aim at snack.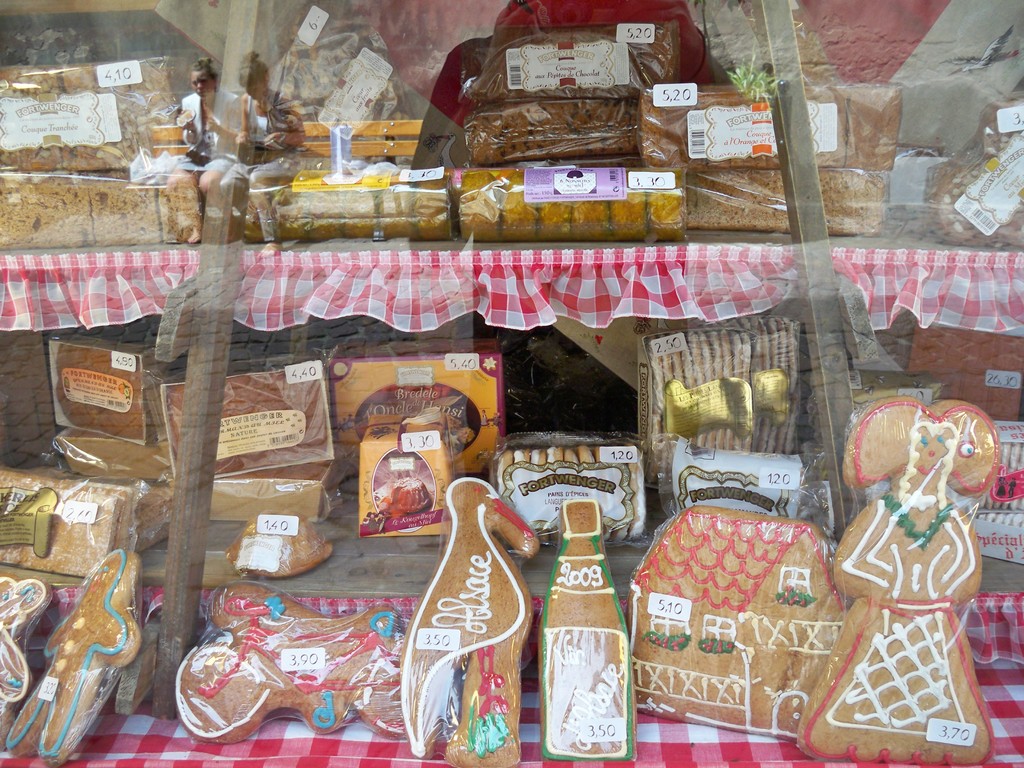
Aimed at (178, 589, 416, 752).
